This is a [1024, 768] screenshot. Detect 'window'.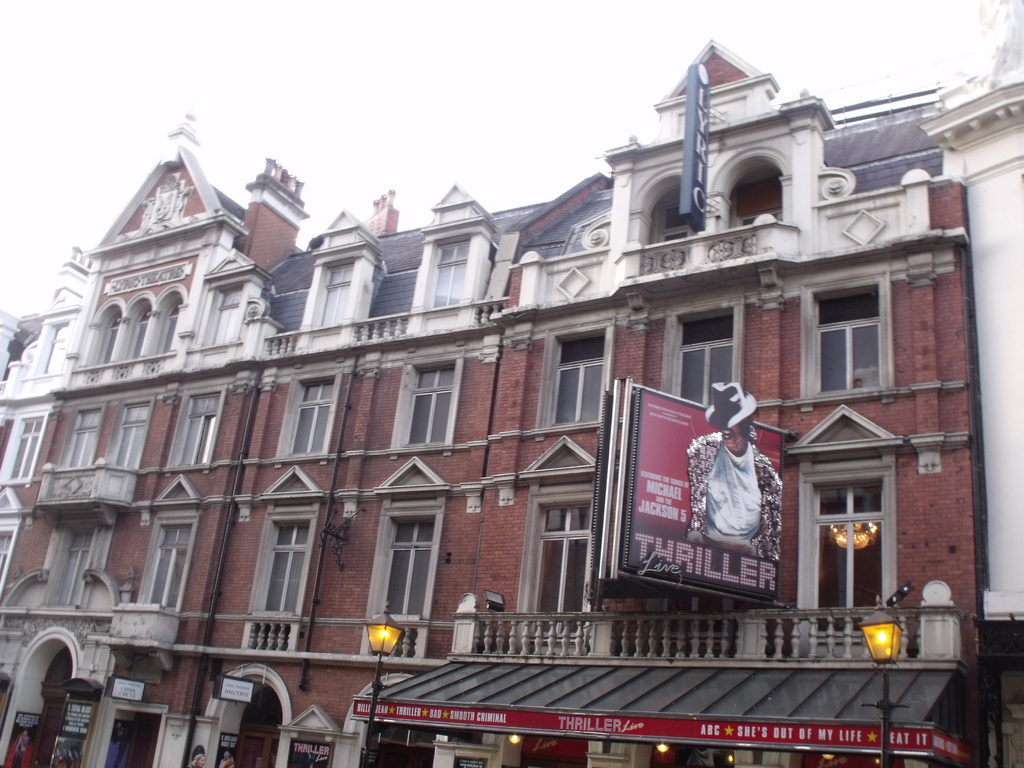
left=60, top=407, right=108, bottom=470.
